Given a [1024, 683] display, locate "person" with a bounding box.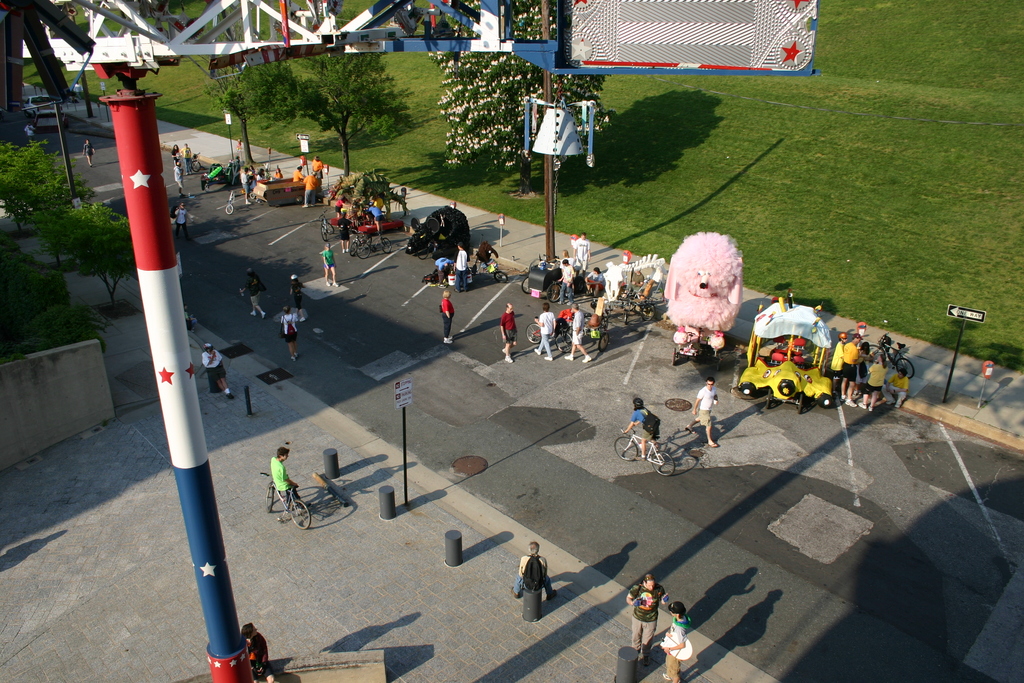
Located: Rect(436, 287, 455, 345).
